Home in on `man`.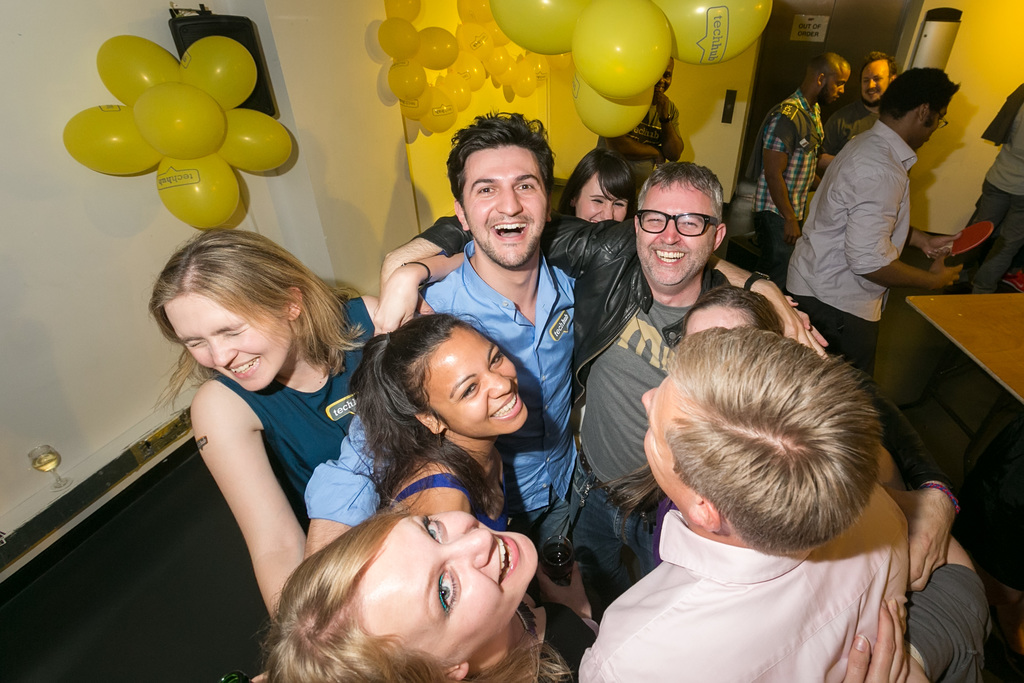
Homed in at 595 62 682 197.
